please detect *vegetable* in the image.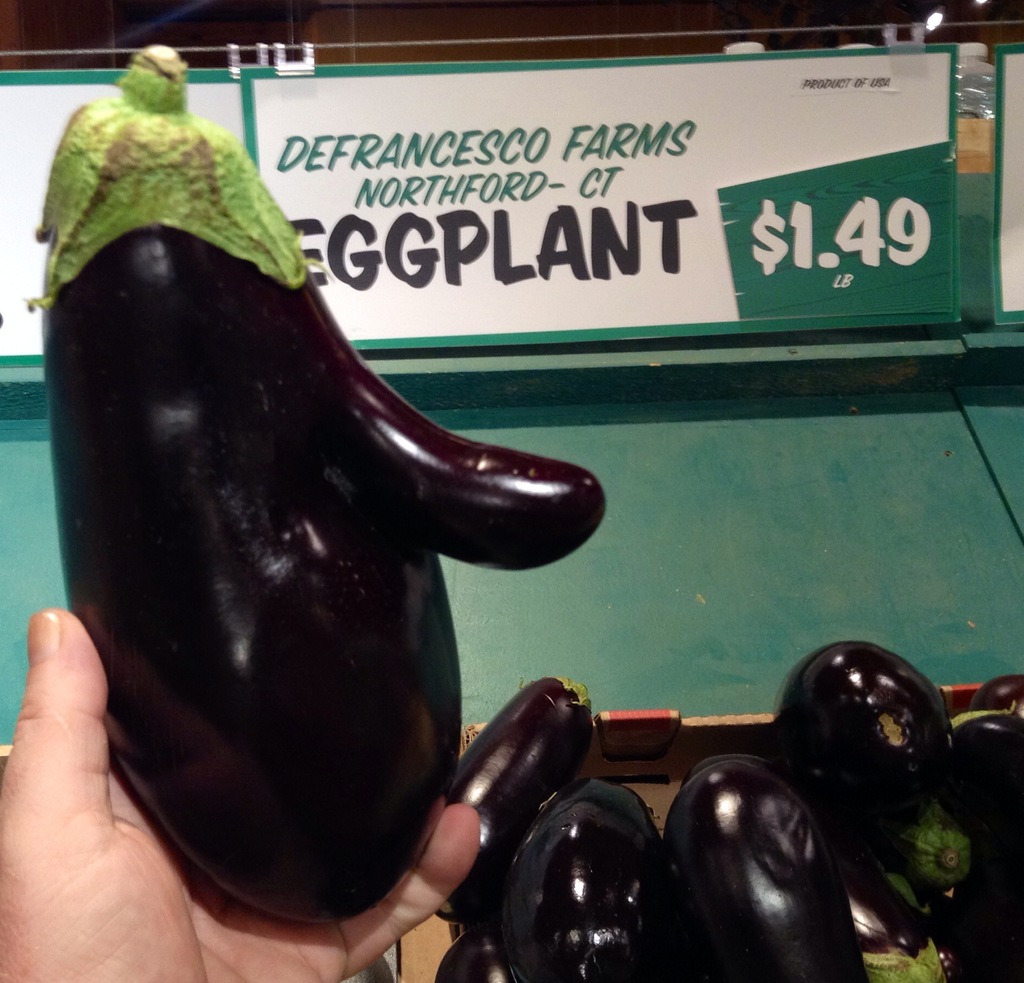
(837,856,945,982).
